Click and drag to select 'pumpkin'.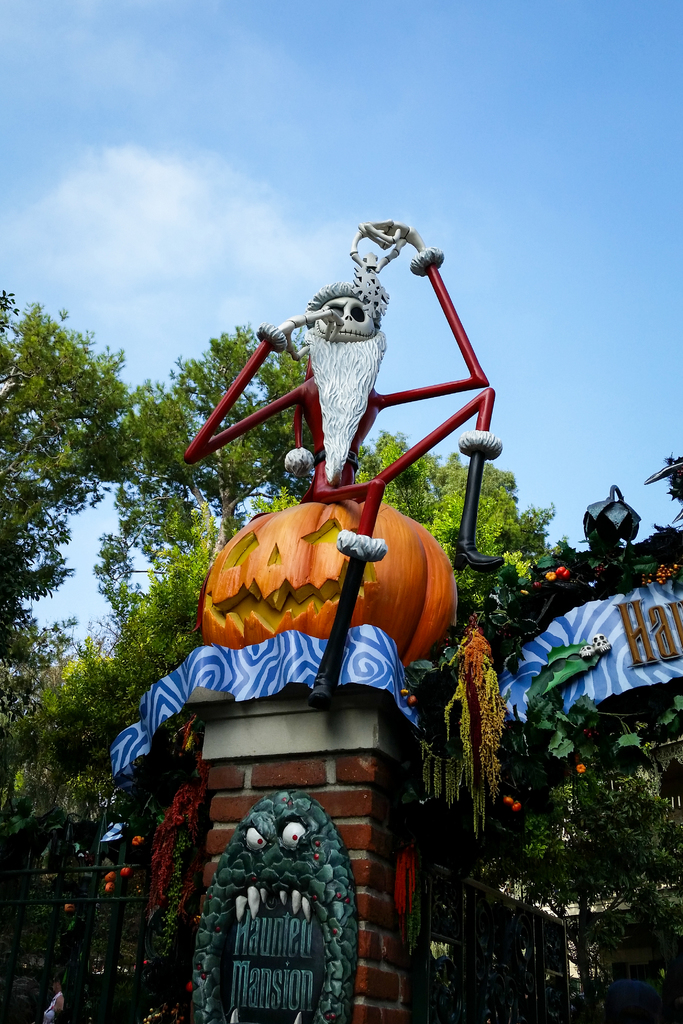
Selection: bbox=(543, 570, 557, 580).
